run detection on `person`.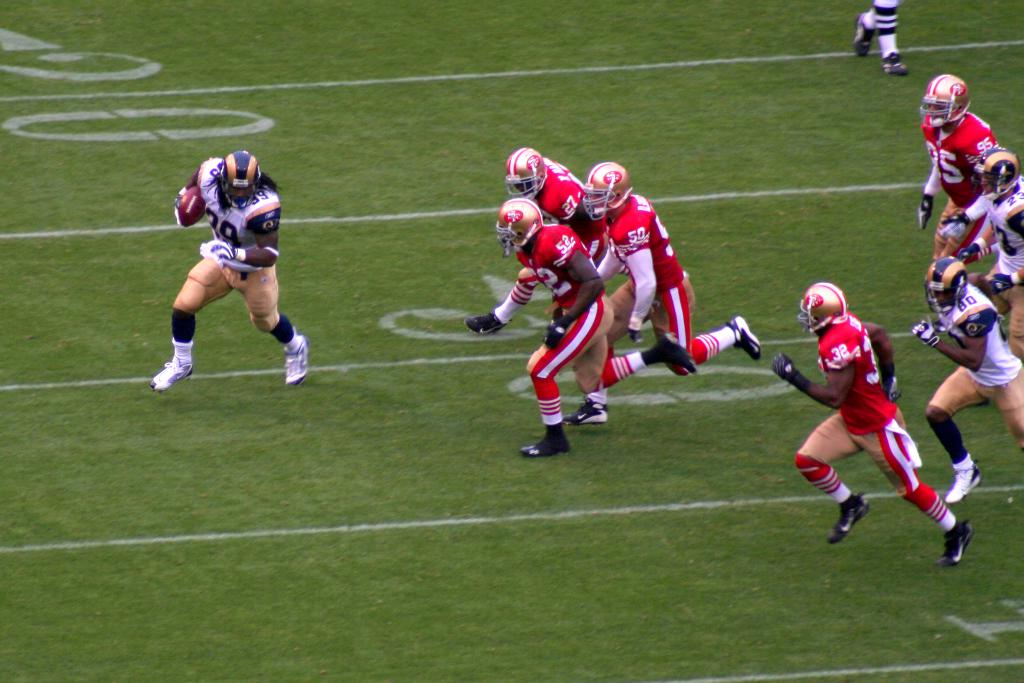
Result: 559,161,764,428.
